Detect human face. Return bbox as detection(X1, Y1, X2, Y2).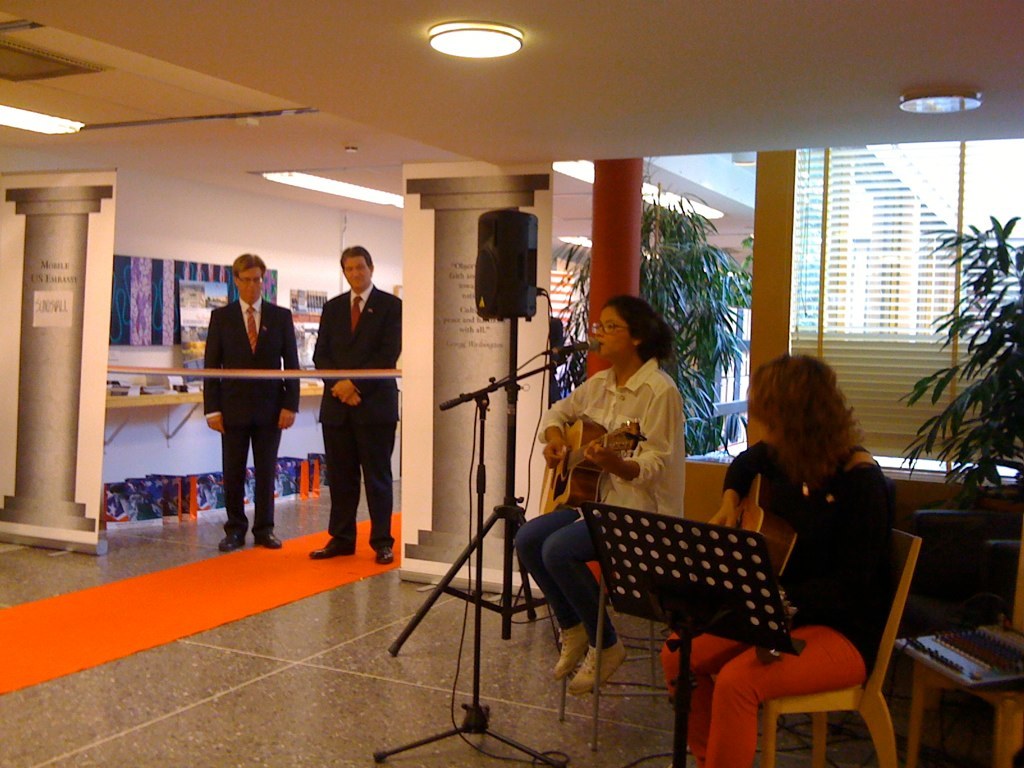
detection(342, 254, 373, 292).
